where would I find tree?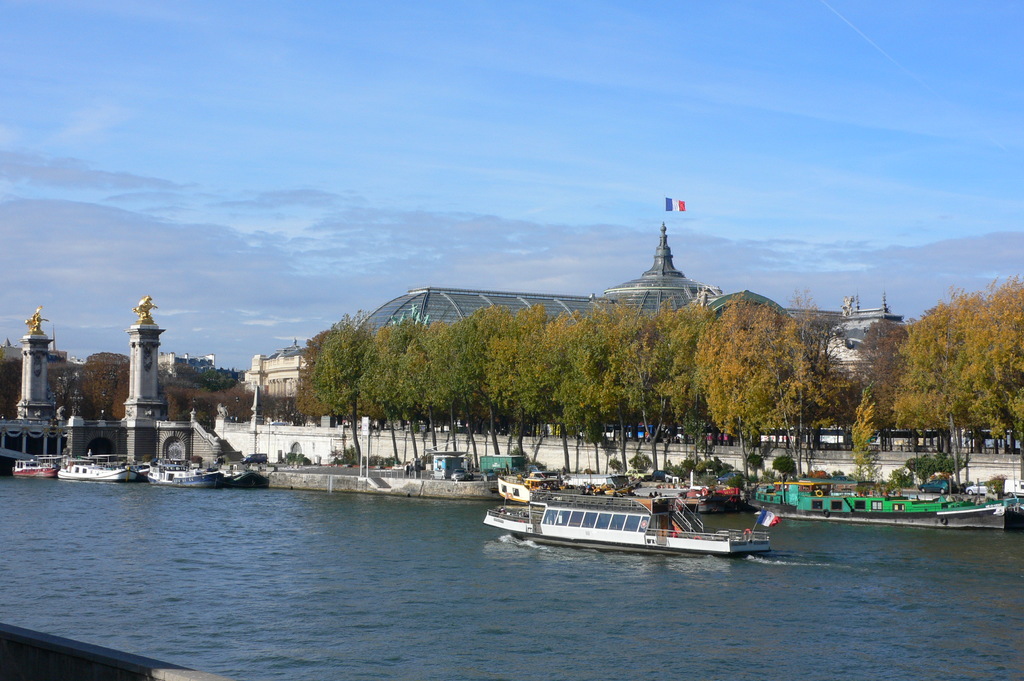
At l=0, t=356, r=28, b=424.
